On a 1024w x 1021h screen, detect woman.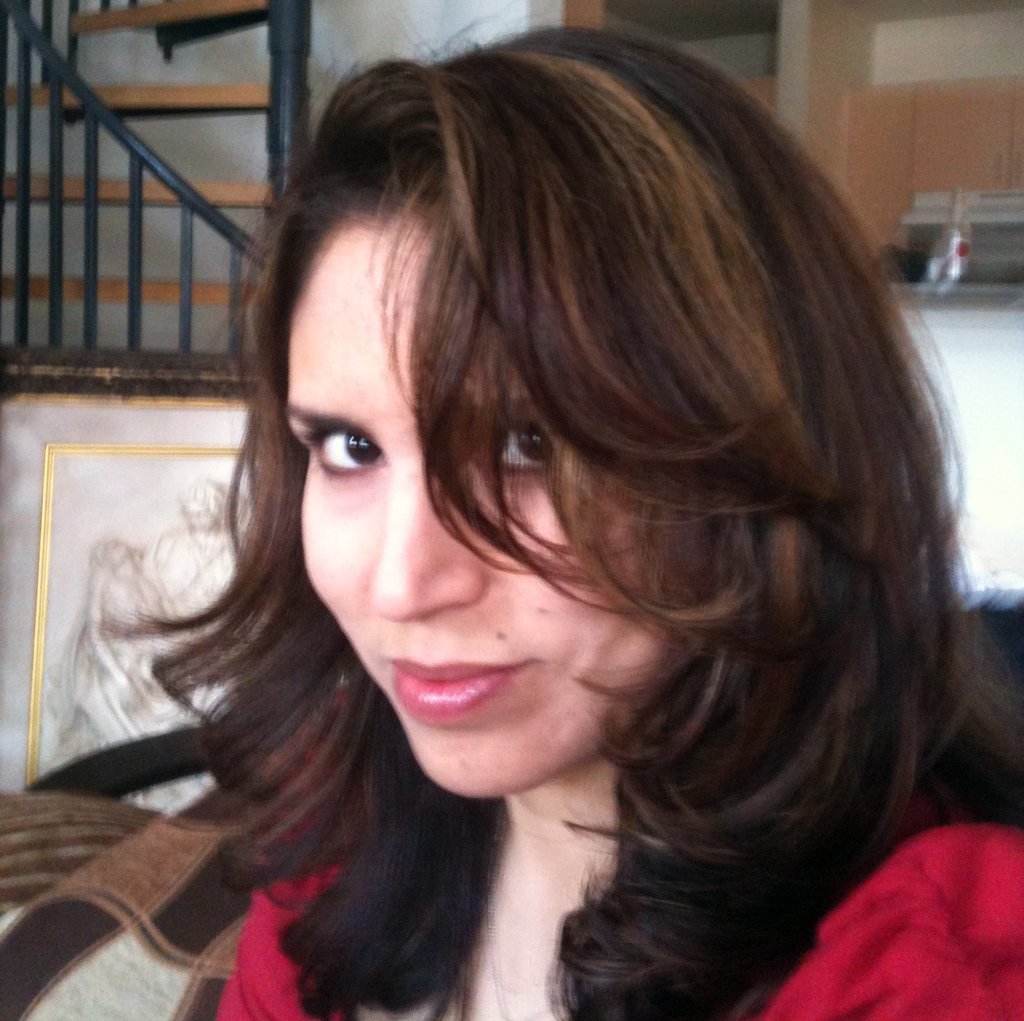
region(91, 0, 1023, 1020).
